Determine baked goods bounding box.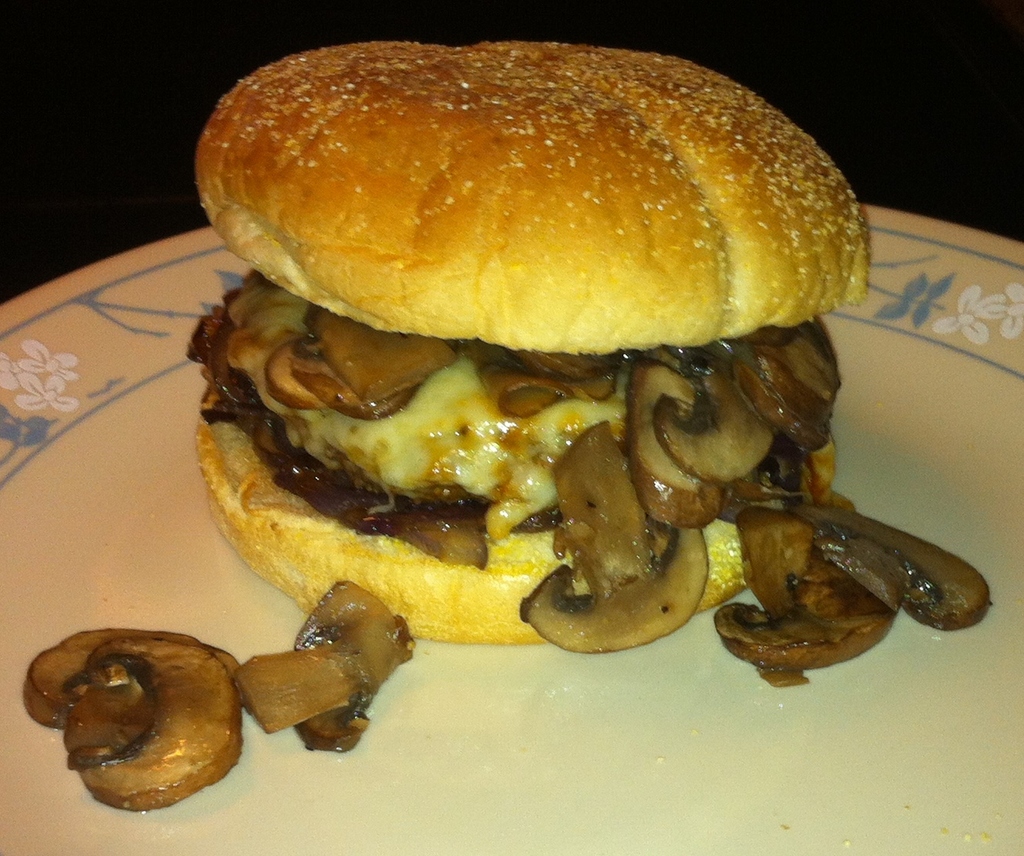
Determined: [193, 43, 871, 644].
